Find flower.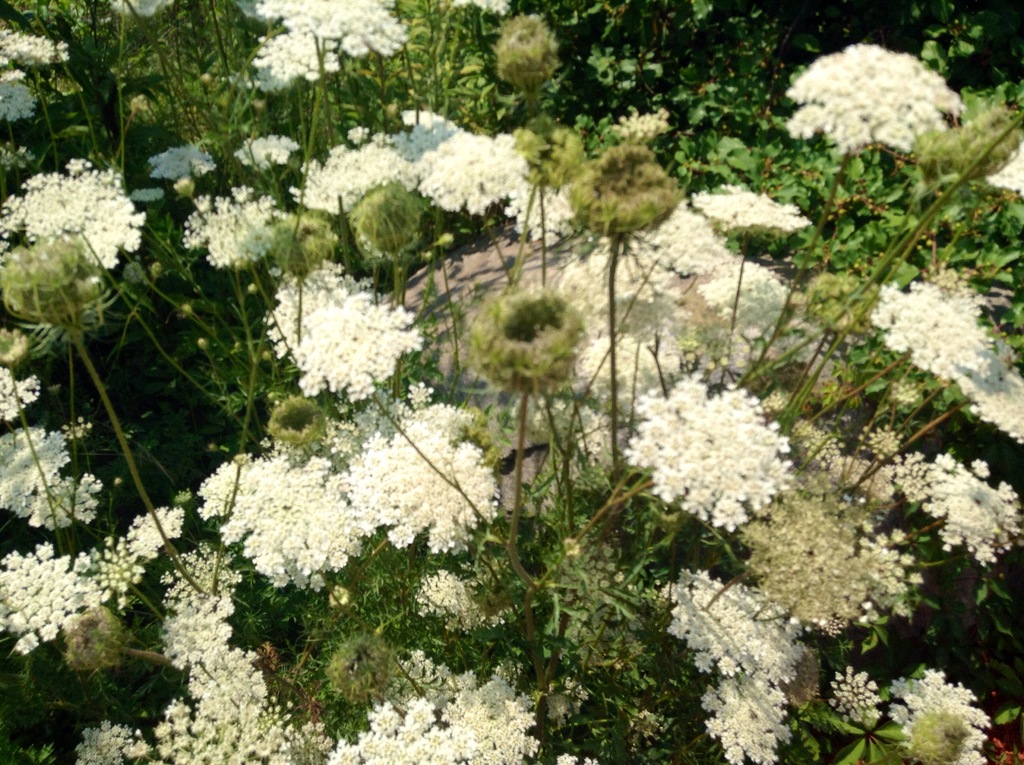
258:254:433:437.
